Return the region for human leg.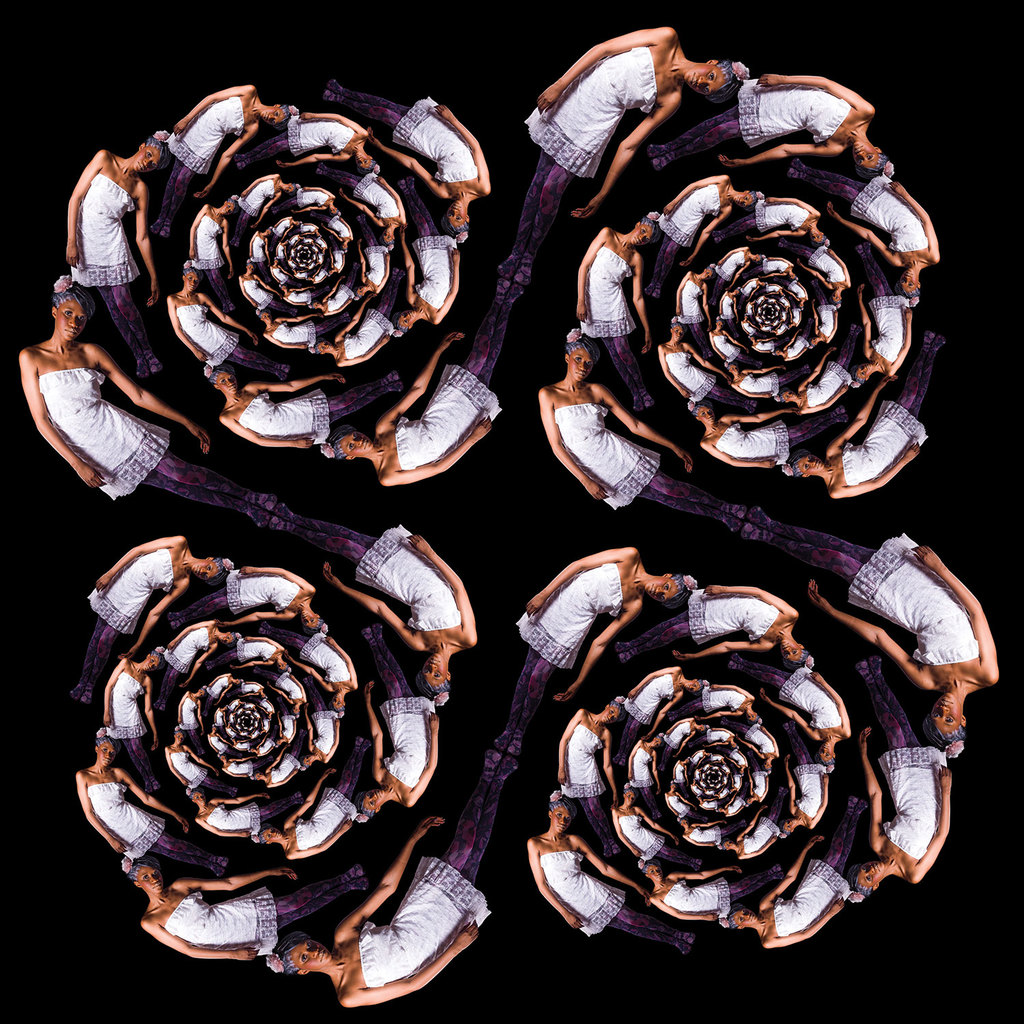
<region>610, 905, 696, 959</region>.
